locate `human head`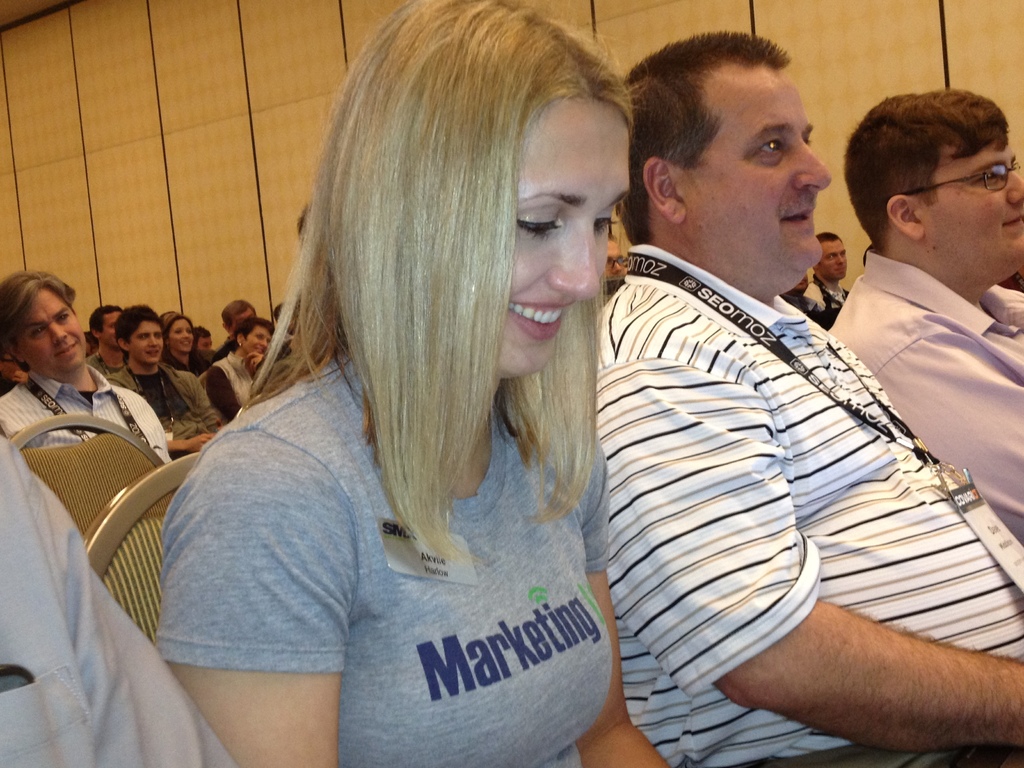
rect(111, 307, 161, 364)
